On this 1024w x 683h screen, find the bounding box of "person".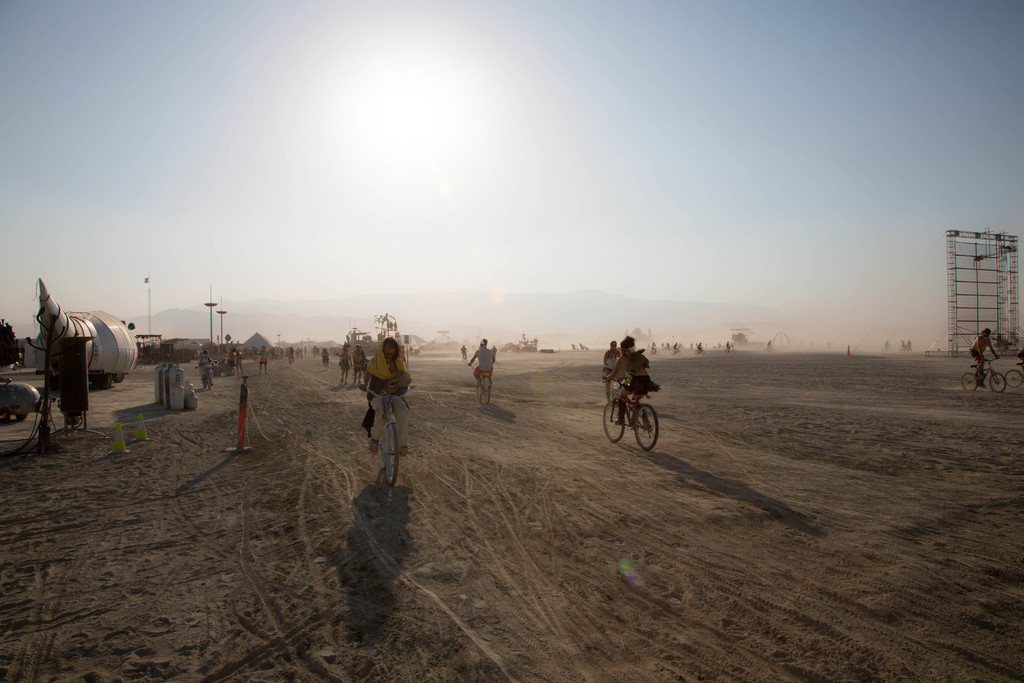
Bounding box: 722 338 733 353.
